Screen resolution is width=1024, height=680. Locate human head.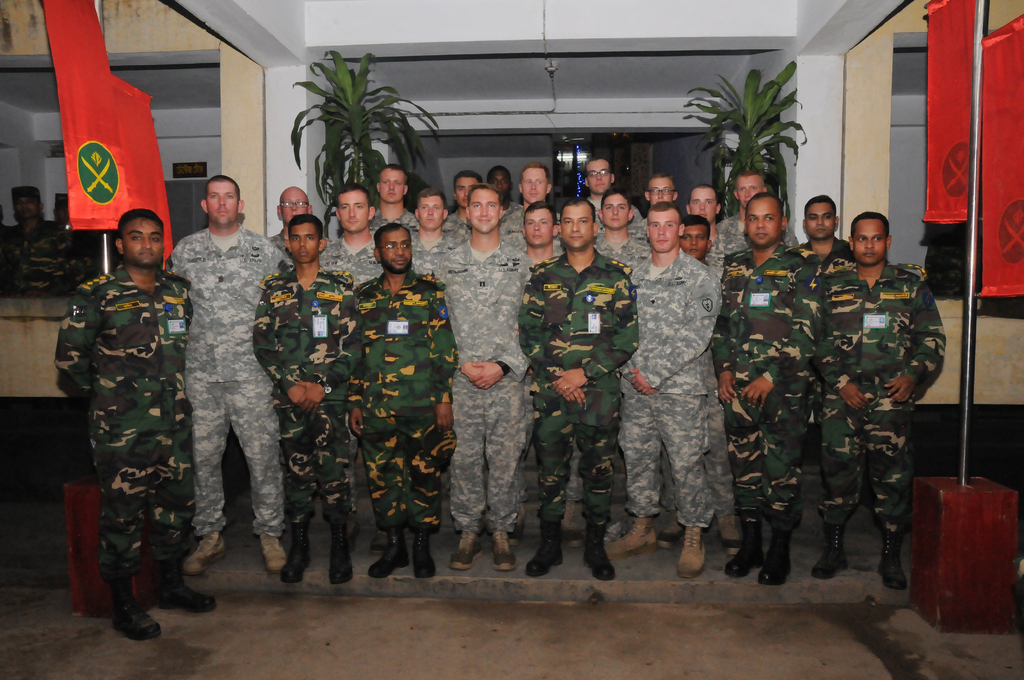
Rect(584, 159, 616, 198).
